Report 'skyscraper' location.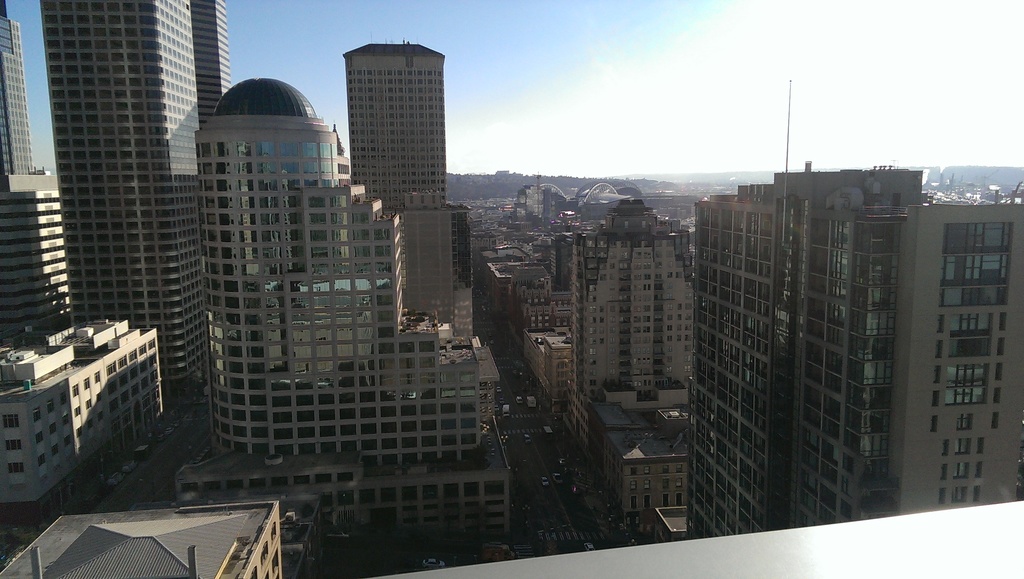
Report: bbox=(481, 224, 586, 316).
